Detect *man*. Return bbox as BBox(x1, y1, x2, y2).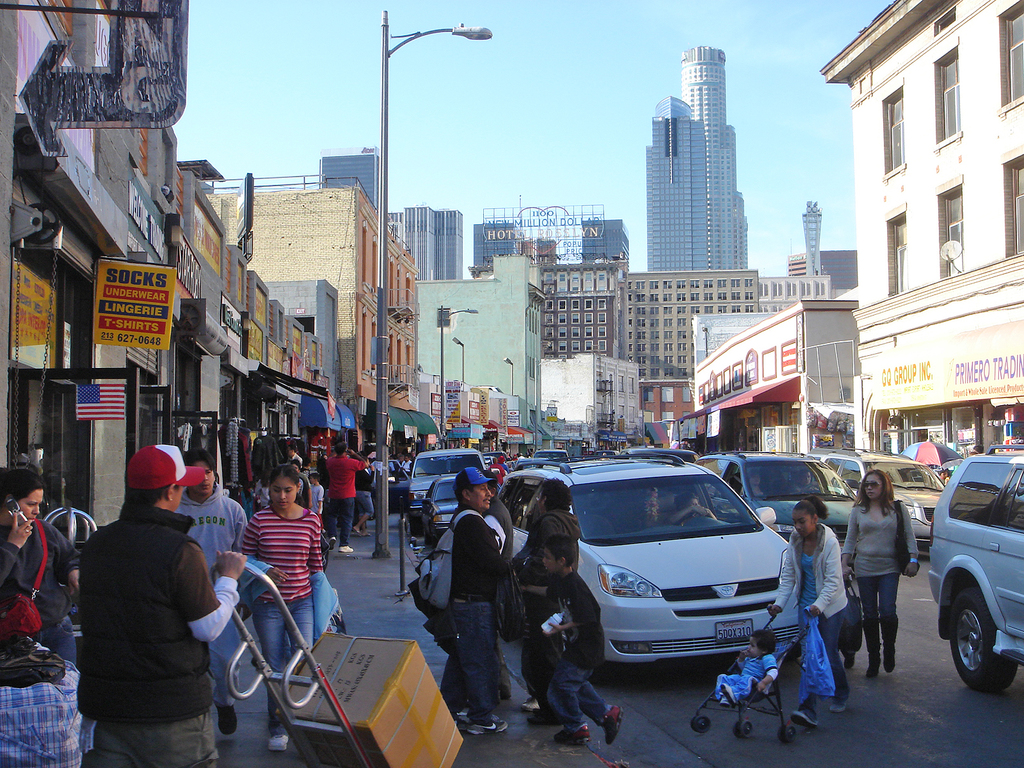
BBox(323, 442, 367, 554).
